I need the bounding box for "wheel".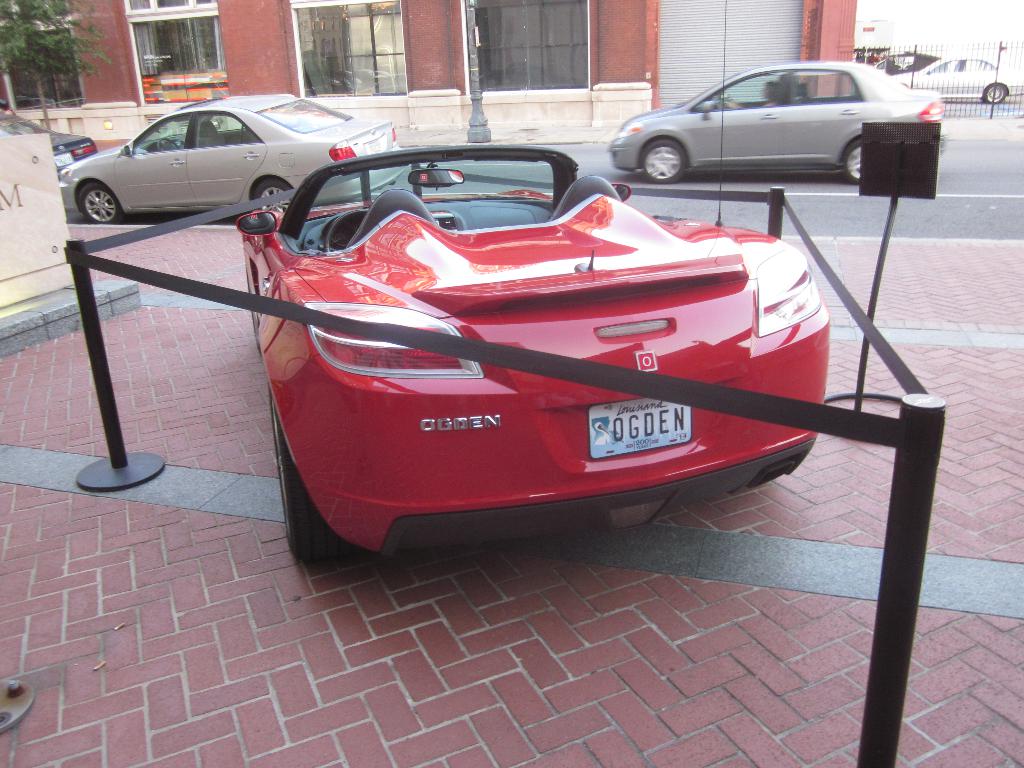
Here it is: 327 209 369 252.
